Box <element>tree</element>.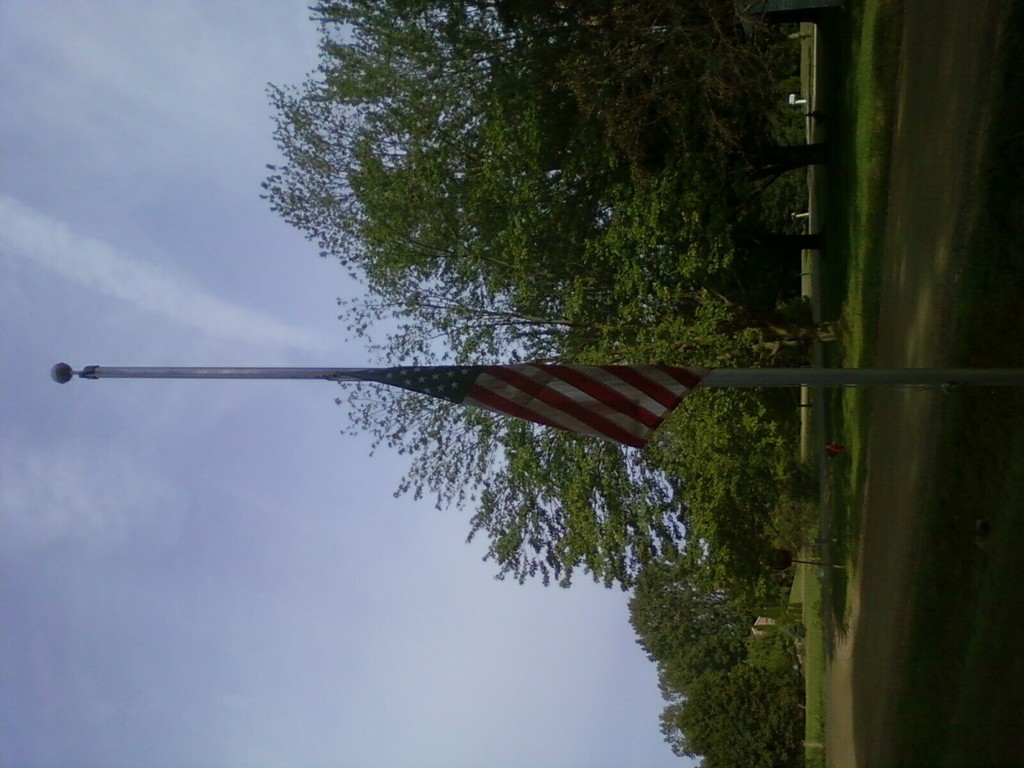
<bbox>45, 51, 939, 519</bbox>.
